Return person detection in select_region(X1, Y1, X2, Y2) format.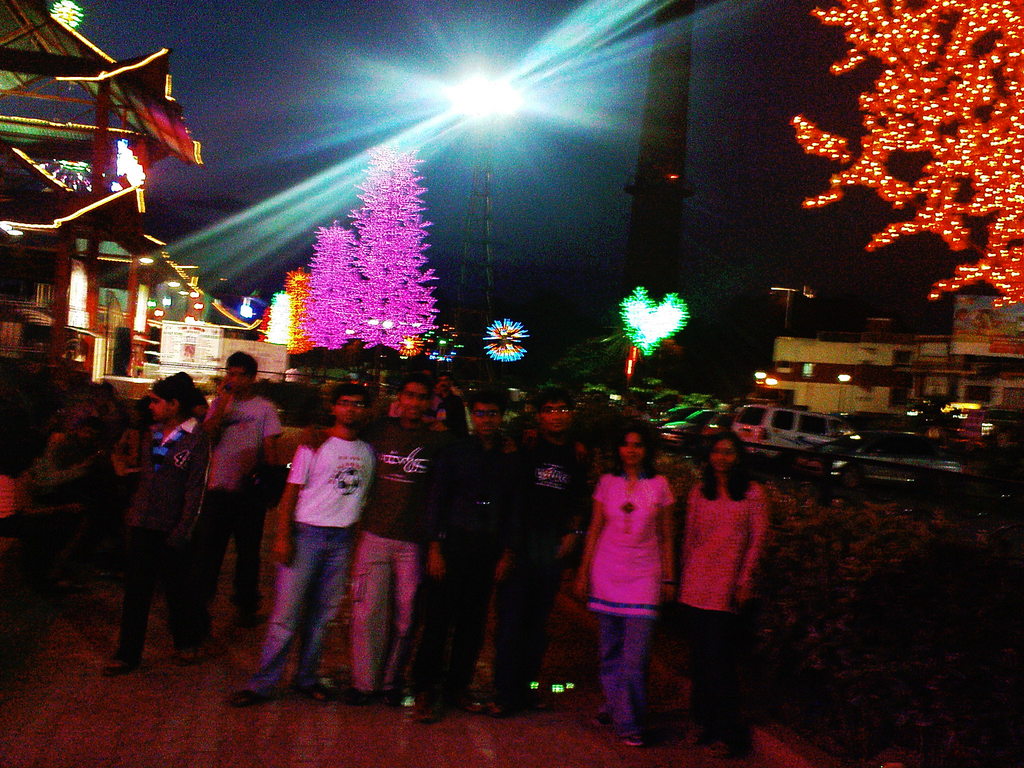
select_region(566, 417, 672, 743).
